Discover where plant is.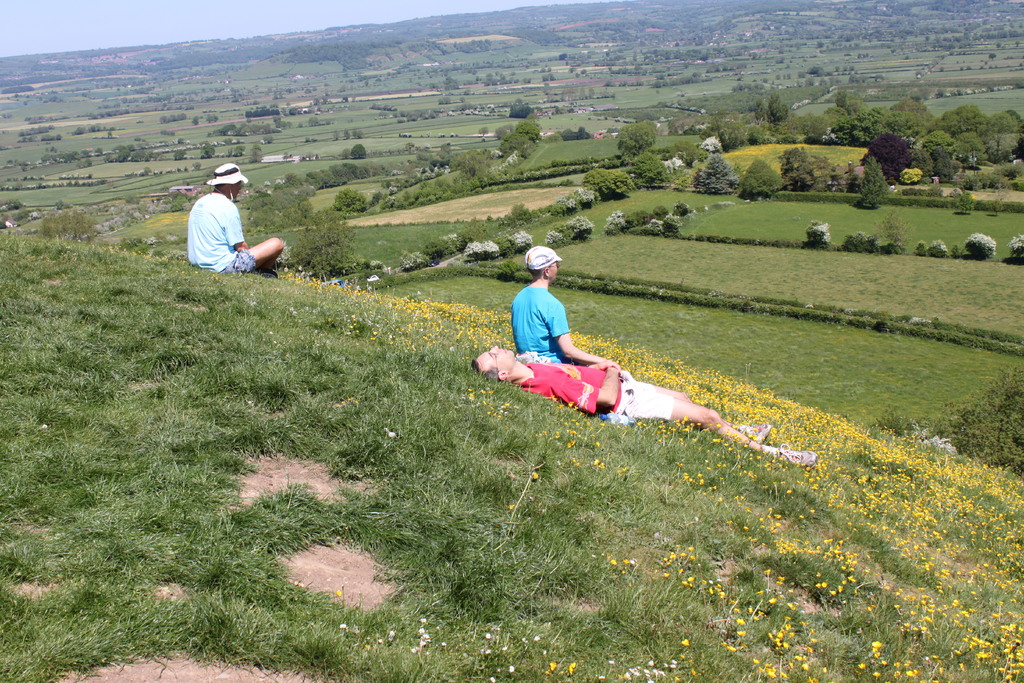
Discovered at BBox(624, 208, 652, 231).
